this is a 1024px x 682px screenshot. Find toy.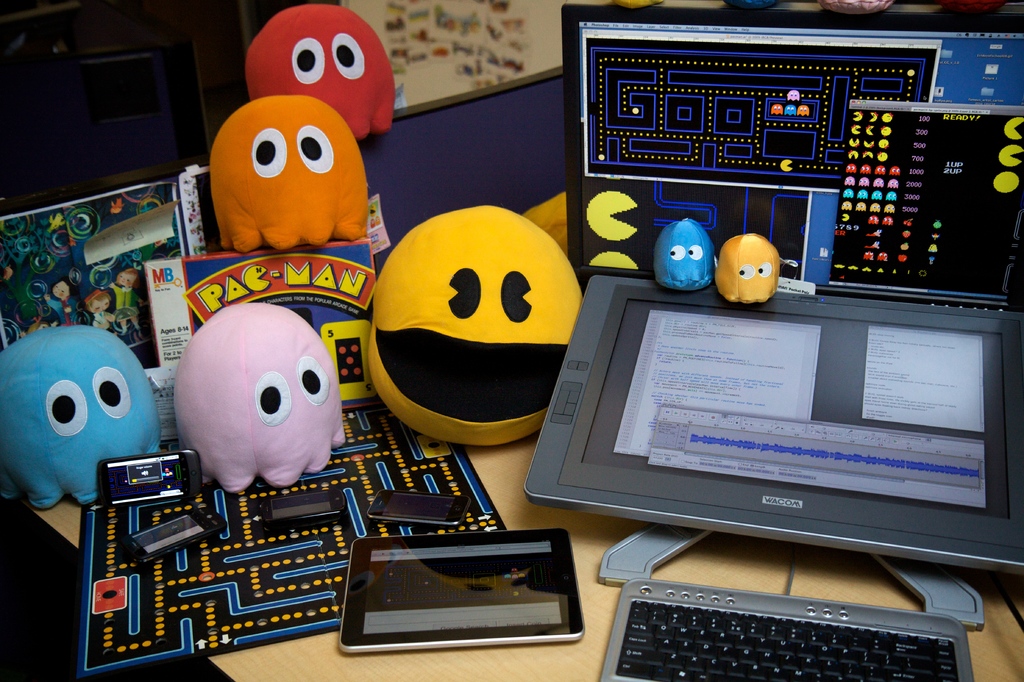
Bounding box: [0,325,164,507].
